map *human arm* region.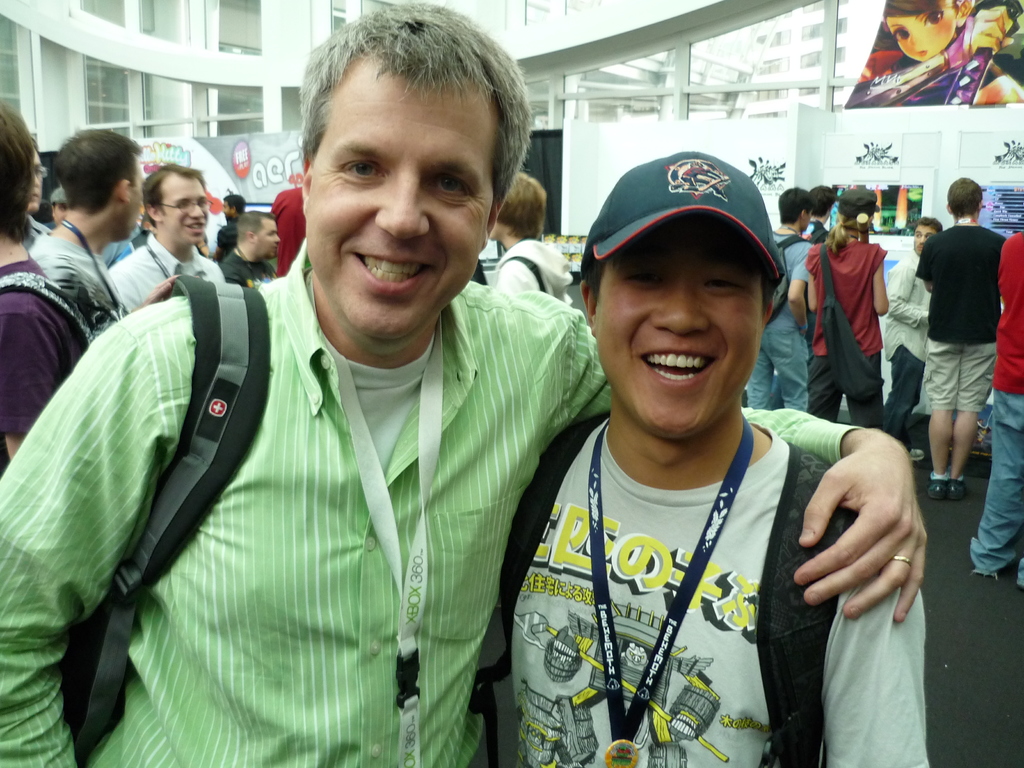
Mapped to bbox=[568, 315, 925, 619].
